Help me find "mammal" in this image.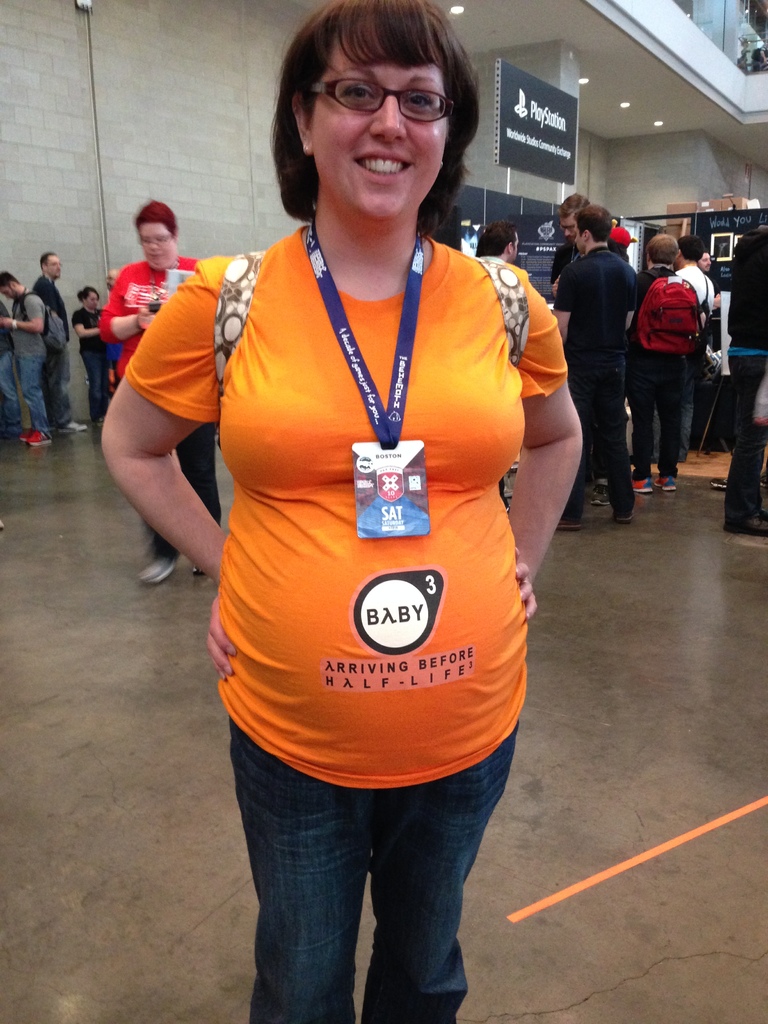
Found it: locate(473, 222, 520, 508).
